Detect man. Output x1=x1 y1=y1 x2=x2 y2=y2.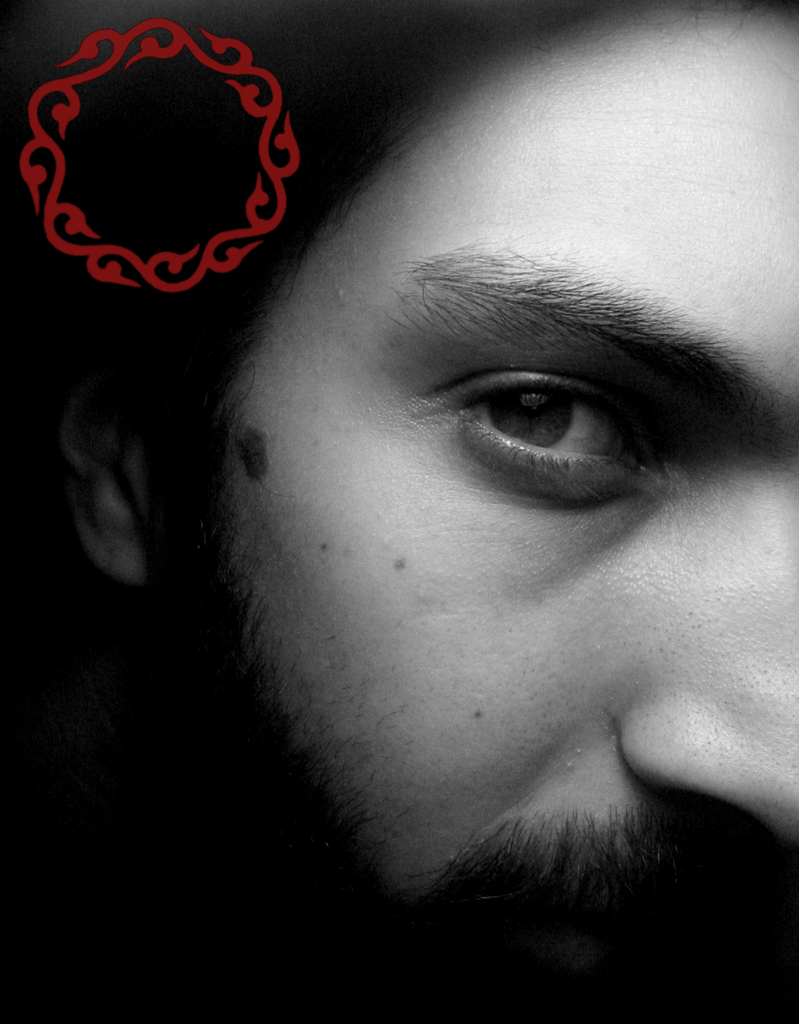
x1=51 y1=0 x2=798 y2=1023.
